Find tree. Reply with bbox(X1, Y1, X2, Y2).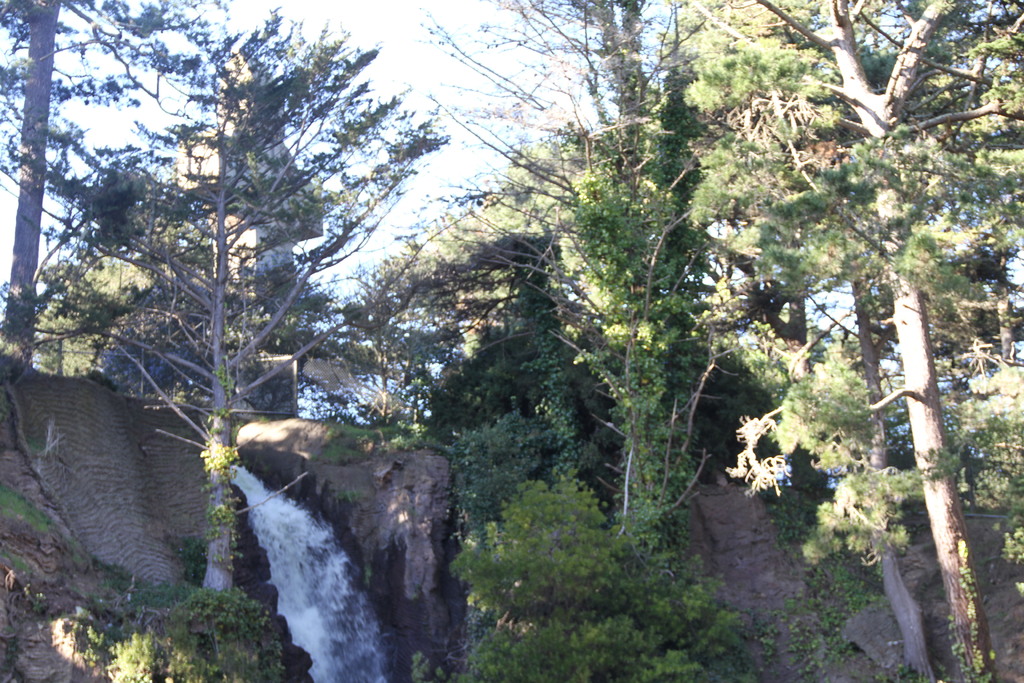
bbox(0, 0, 449, 597).
